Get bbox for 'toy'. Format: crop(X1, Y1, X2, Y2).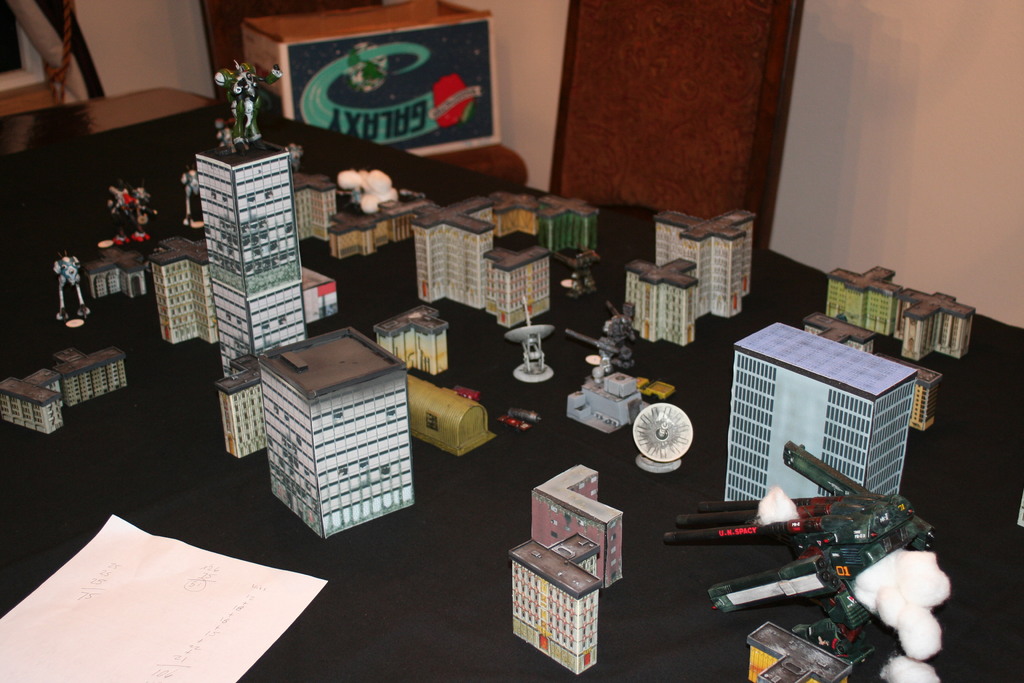
crop(49, 254, 99, 327).
